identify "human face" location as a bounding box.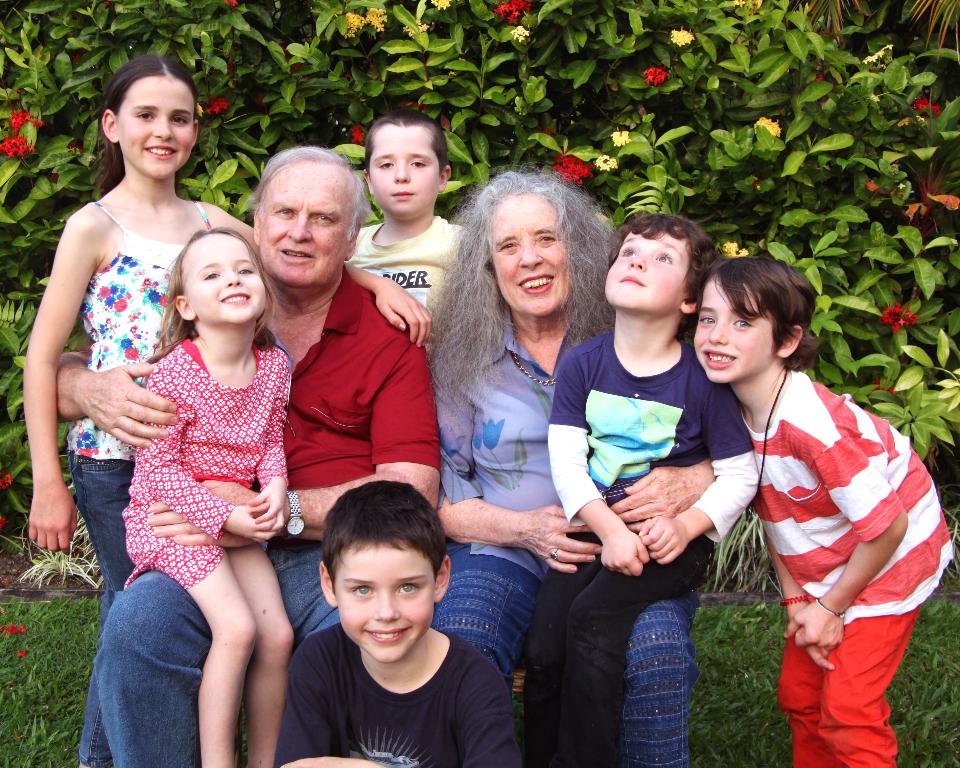
<region>604, 227, 679, 309</region>.
